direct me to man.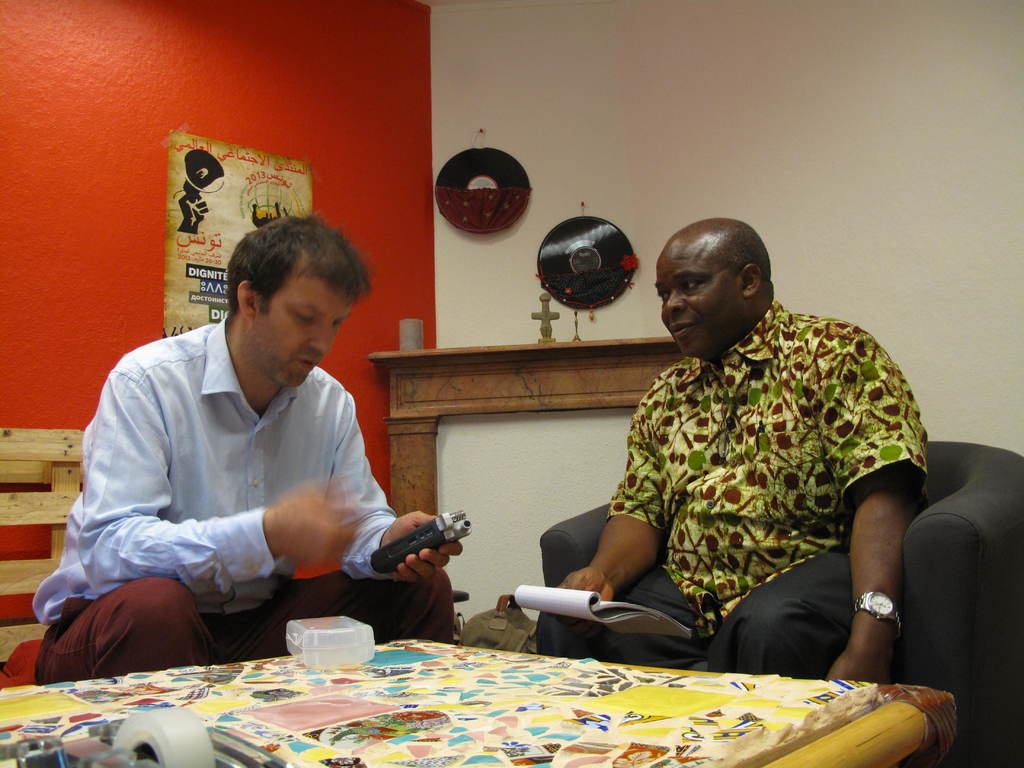
Direction: <box>68,223,456,676</box>.
